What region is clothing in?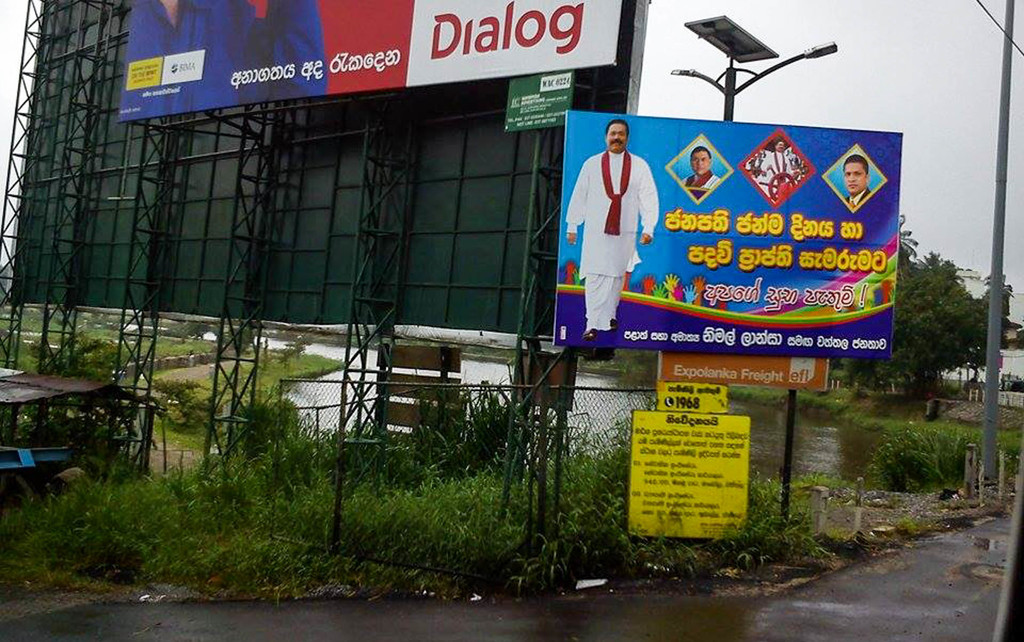
[845, 186, 872, 215].
